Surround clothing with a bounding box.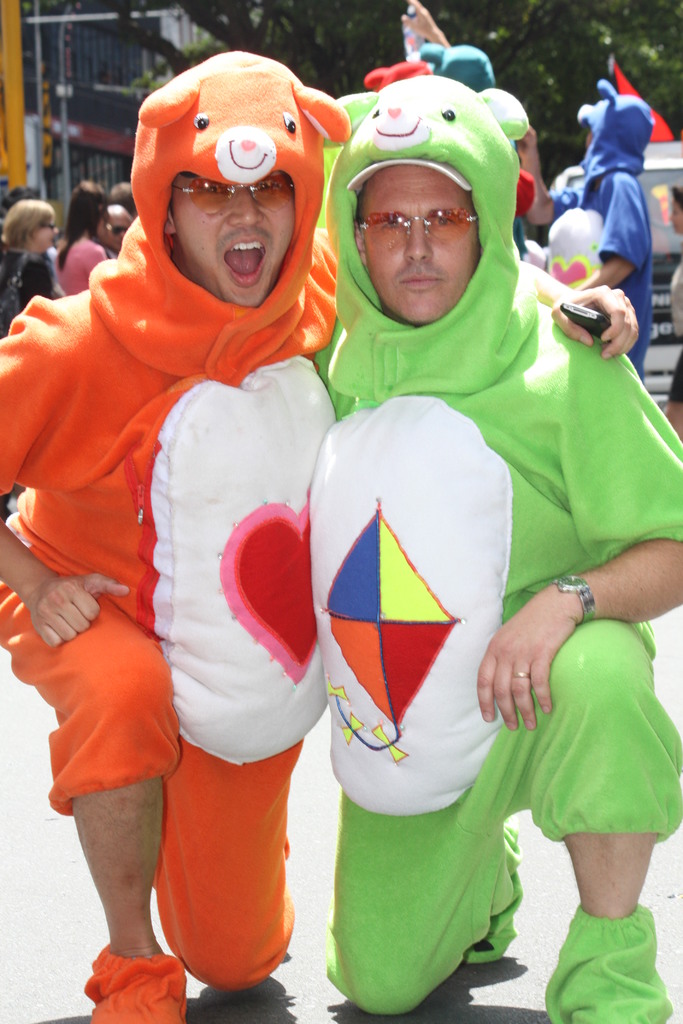
pyautogui.locateOnScreen(0, 246, 62, 351).
